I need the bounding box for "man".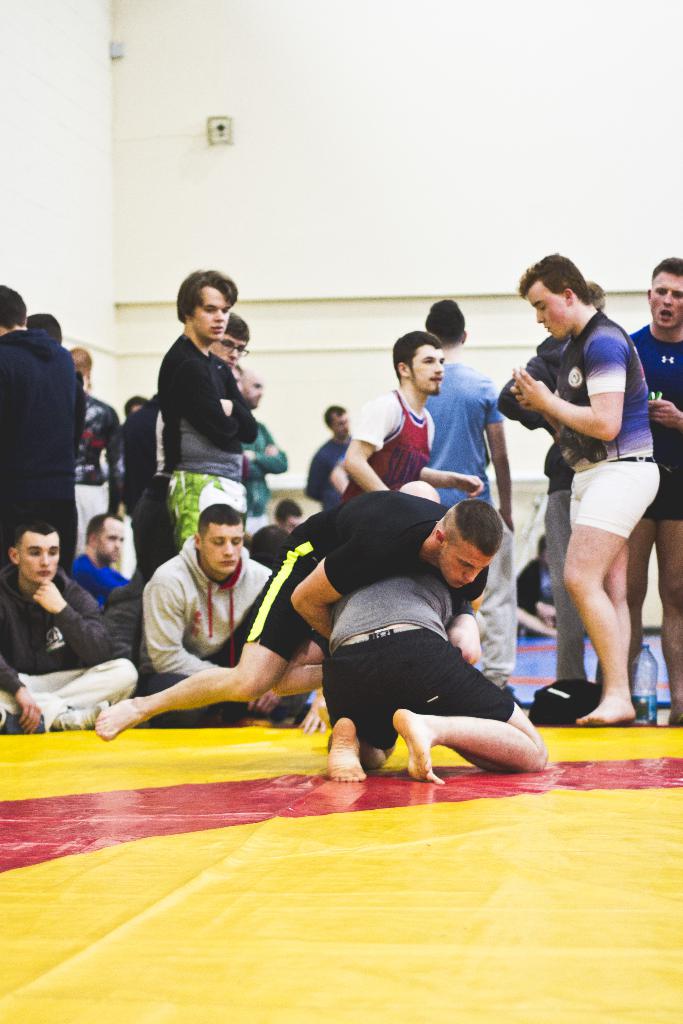
Here it is: (495,282,606,682).
